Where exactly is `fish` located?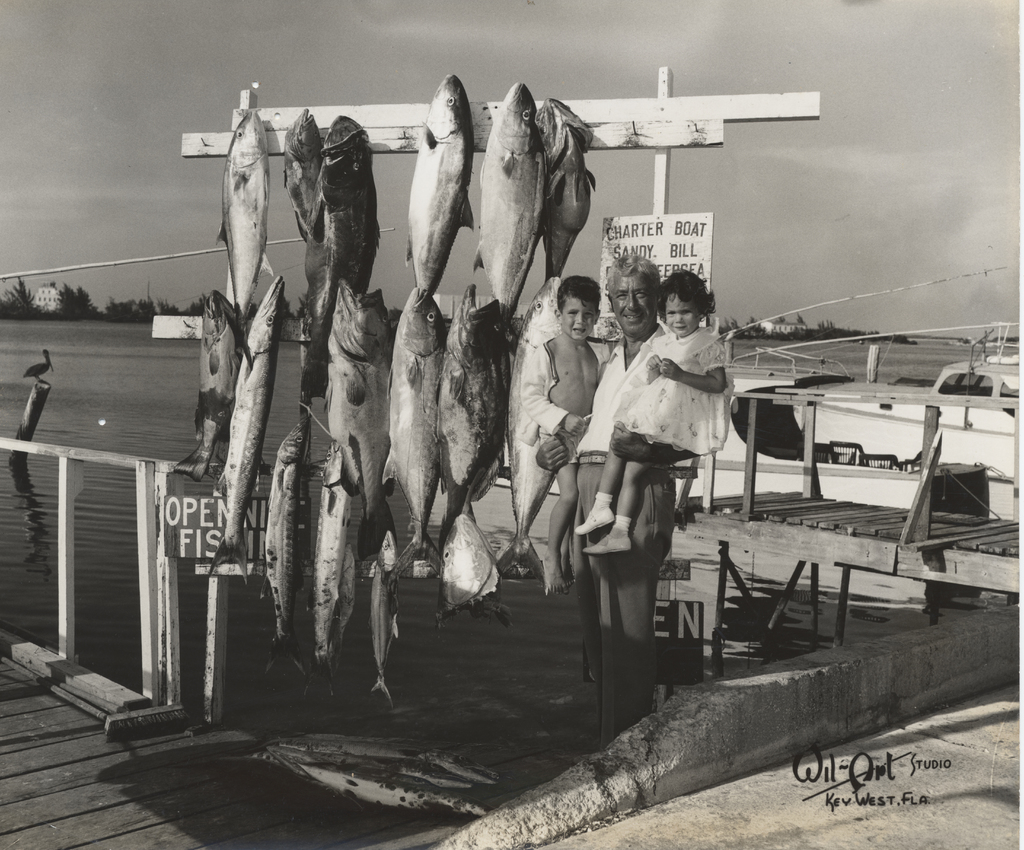
Its bounding box is (left=175, top=288, right=243, bottom=482).
